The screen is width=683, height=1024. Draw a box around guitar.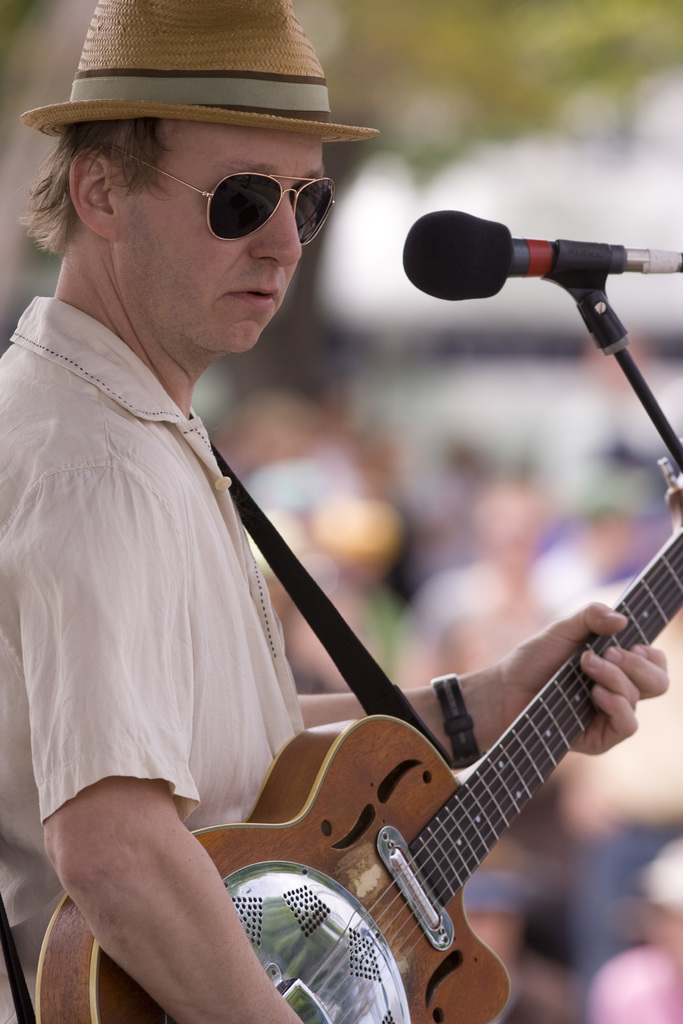
(x1=148, y1=481, x2=682, y2=1023).
